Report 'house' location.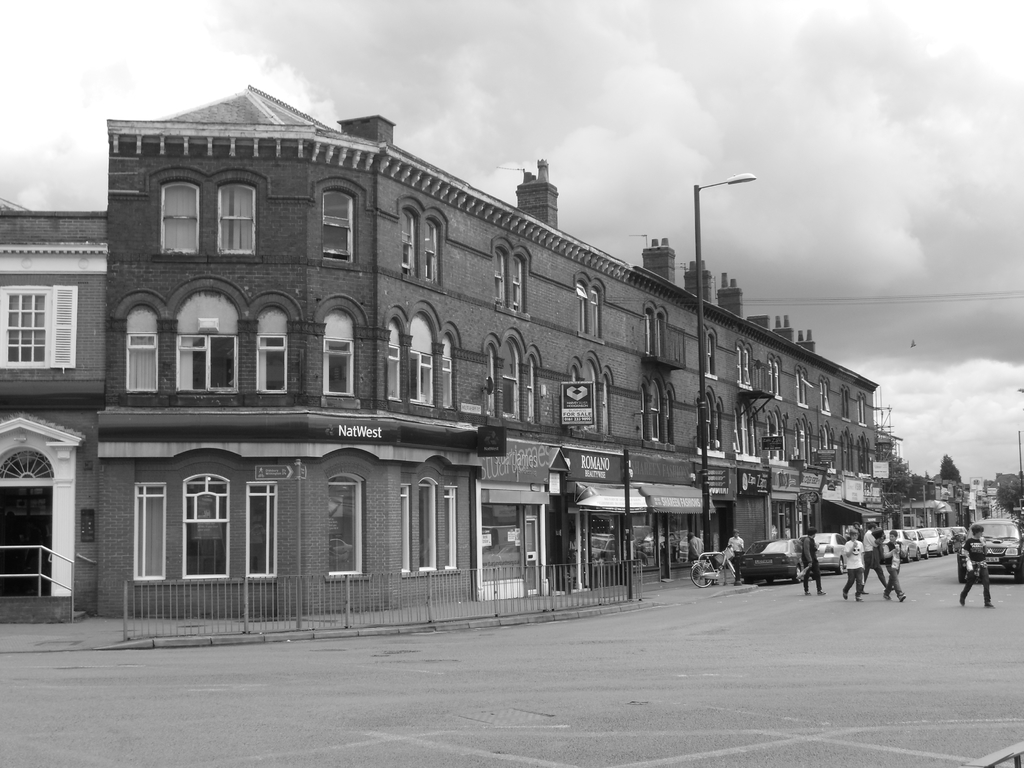
Report: select_region(0, 201, 108, 615).
